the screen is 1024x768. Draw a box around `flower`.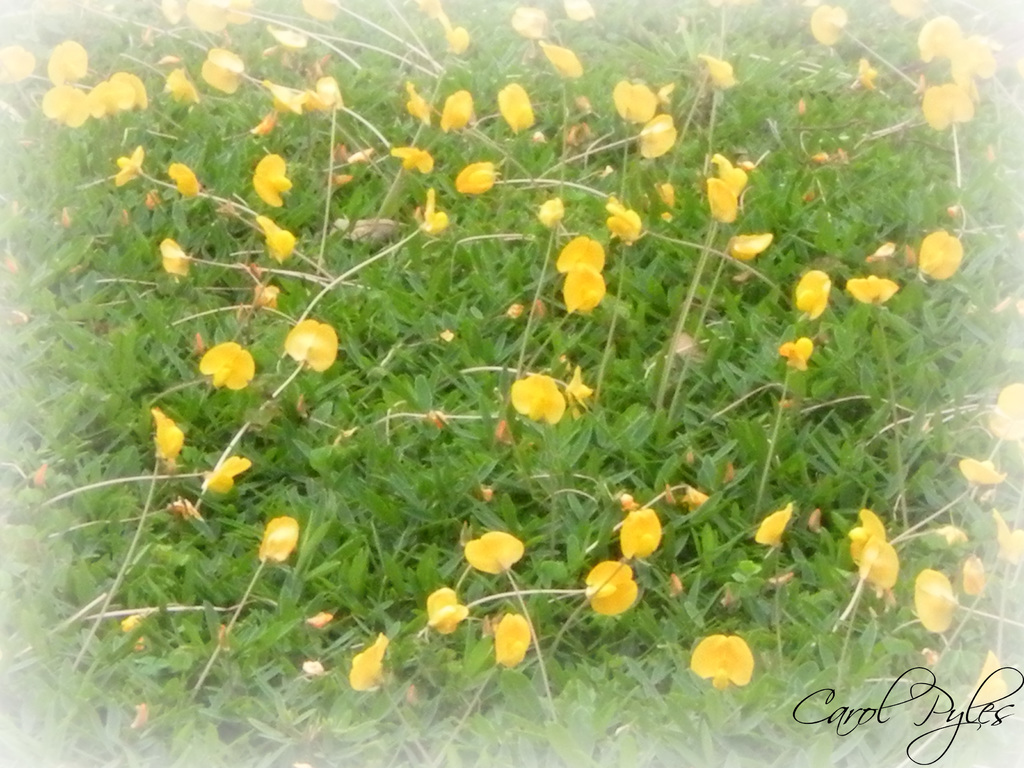
box=[604, 200, 650, 245].
